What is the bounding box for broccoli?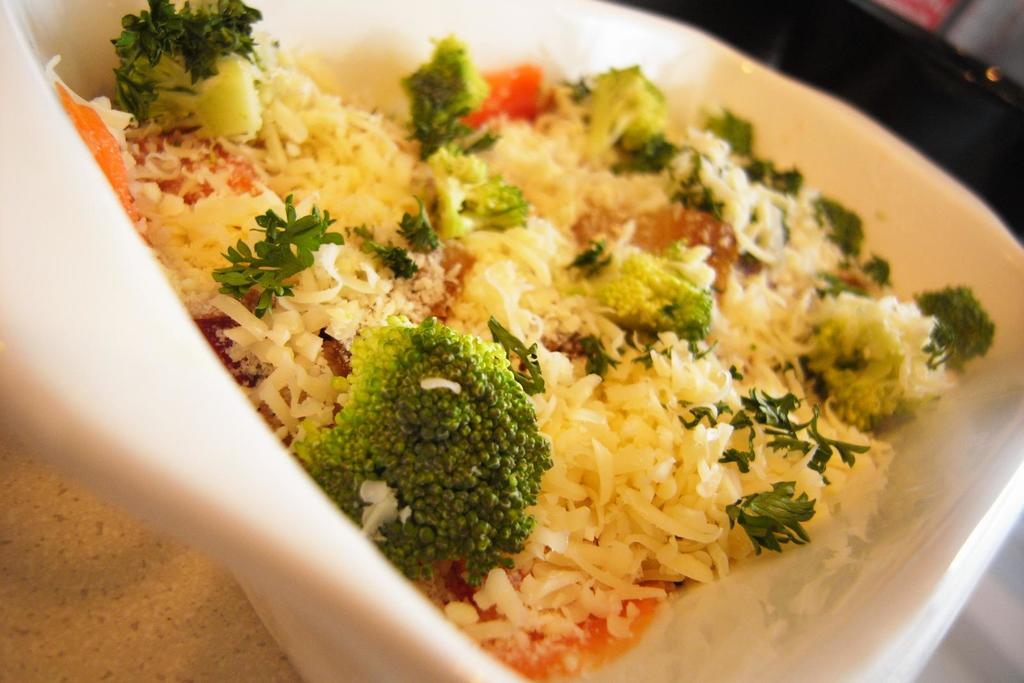
locate(426, 142, 530, 243).
